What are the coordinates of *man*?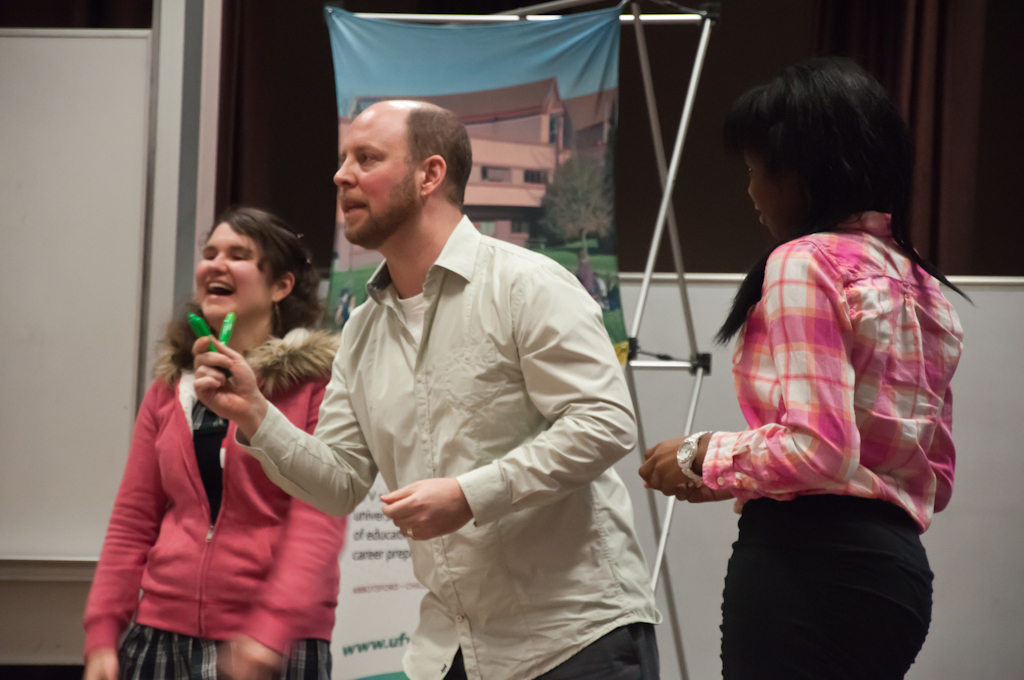
l=194, t=92, r=661, b=679.
